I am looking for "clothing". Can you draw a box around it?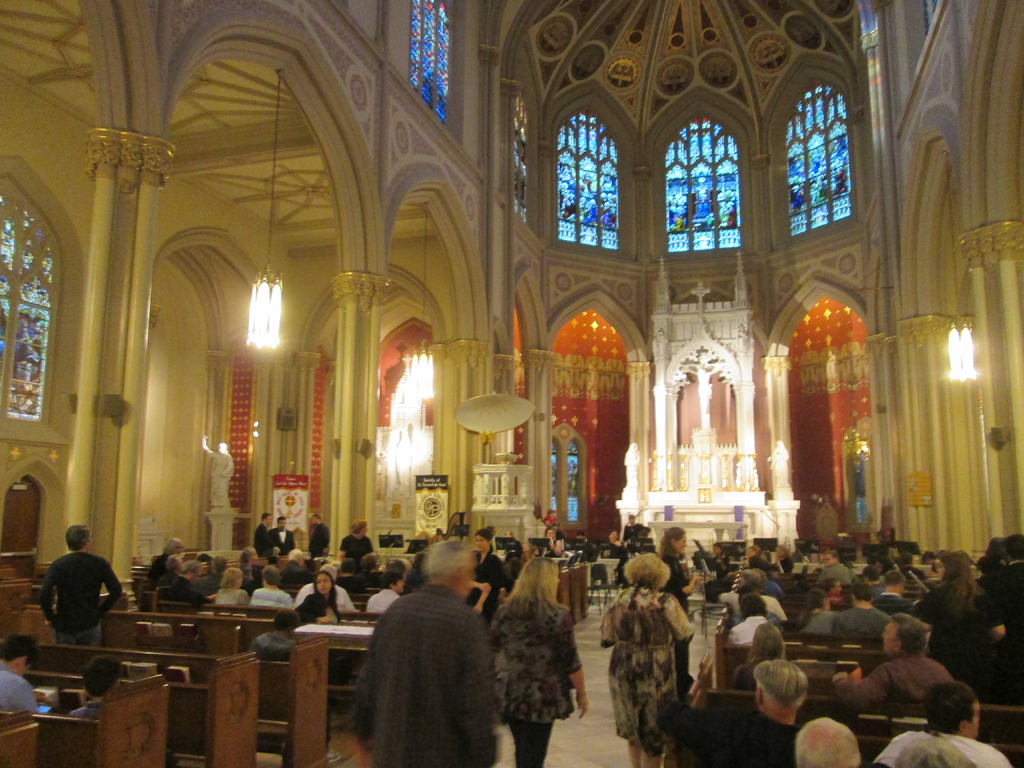
Sure, the bounding box is pyautogui.locateOnScreen(504, 597, 584, 767).
